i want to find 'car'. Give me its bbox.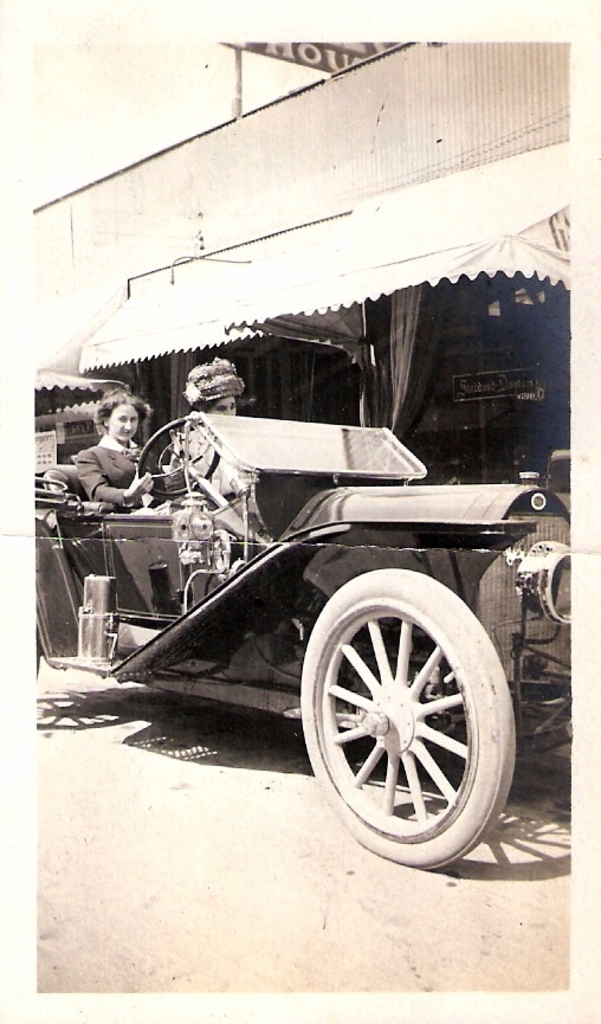
[left=28, top=412, right=573, bottom=870].
